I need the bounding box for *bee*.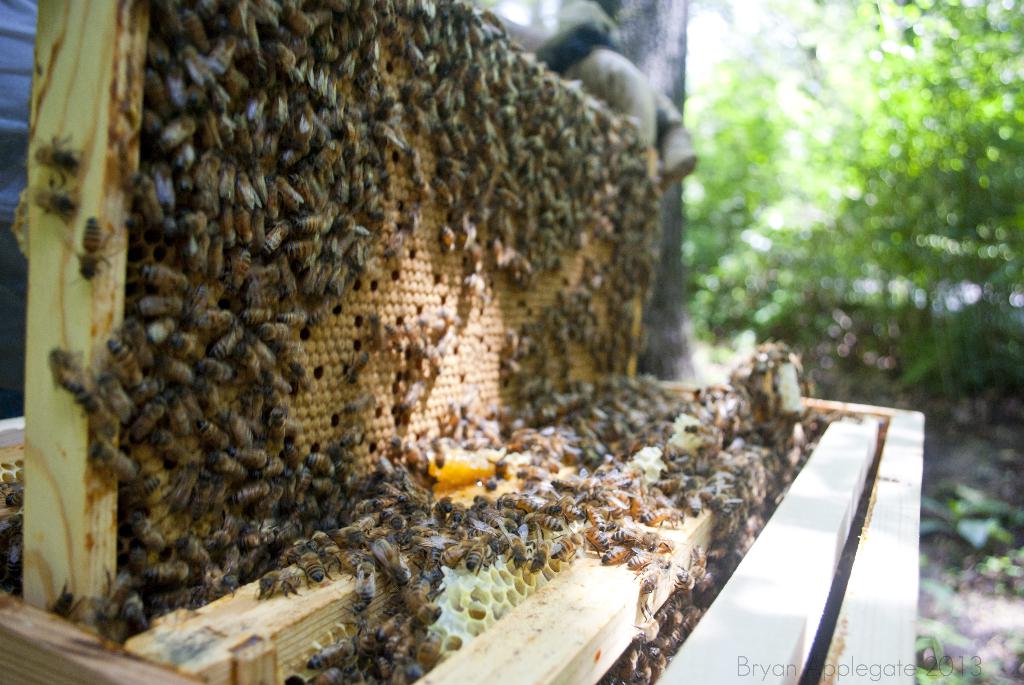
Here it is: (x1=163, y1=394, x2=189, y2=436).
